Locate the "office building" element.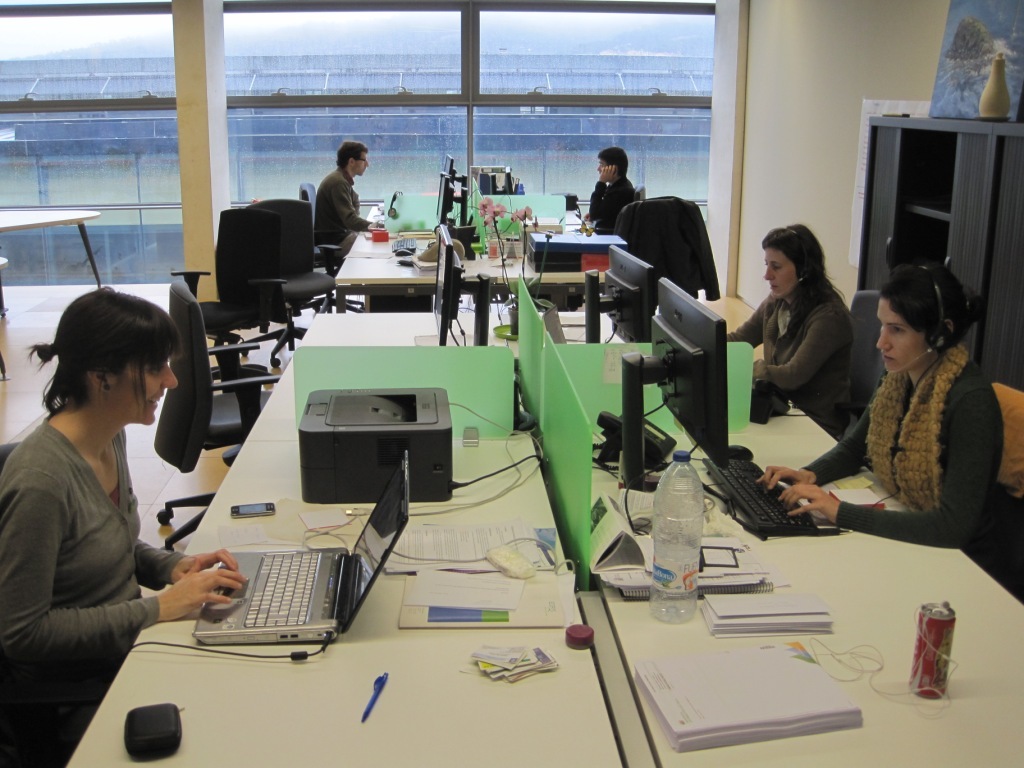
Element bbox: box=[85, 0, 985, 754].
